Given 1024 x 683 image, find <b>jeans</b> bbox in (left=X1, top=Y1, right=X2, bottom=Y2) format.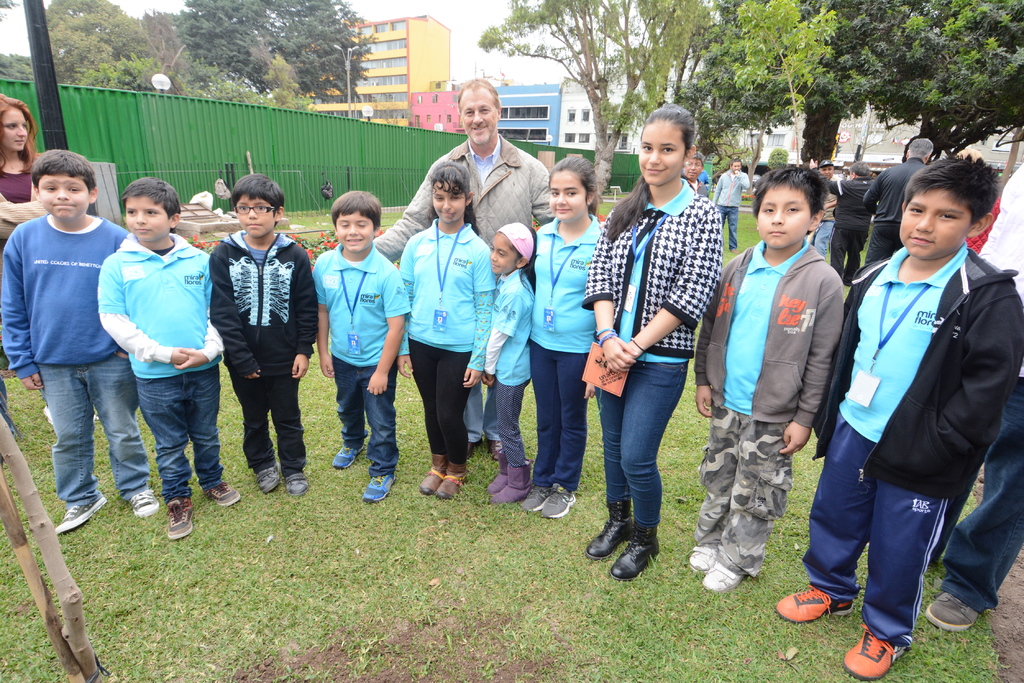
(left=520, top=337, right=594, bottom=496).
